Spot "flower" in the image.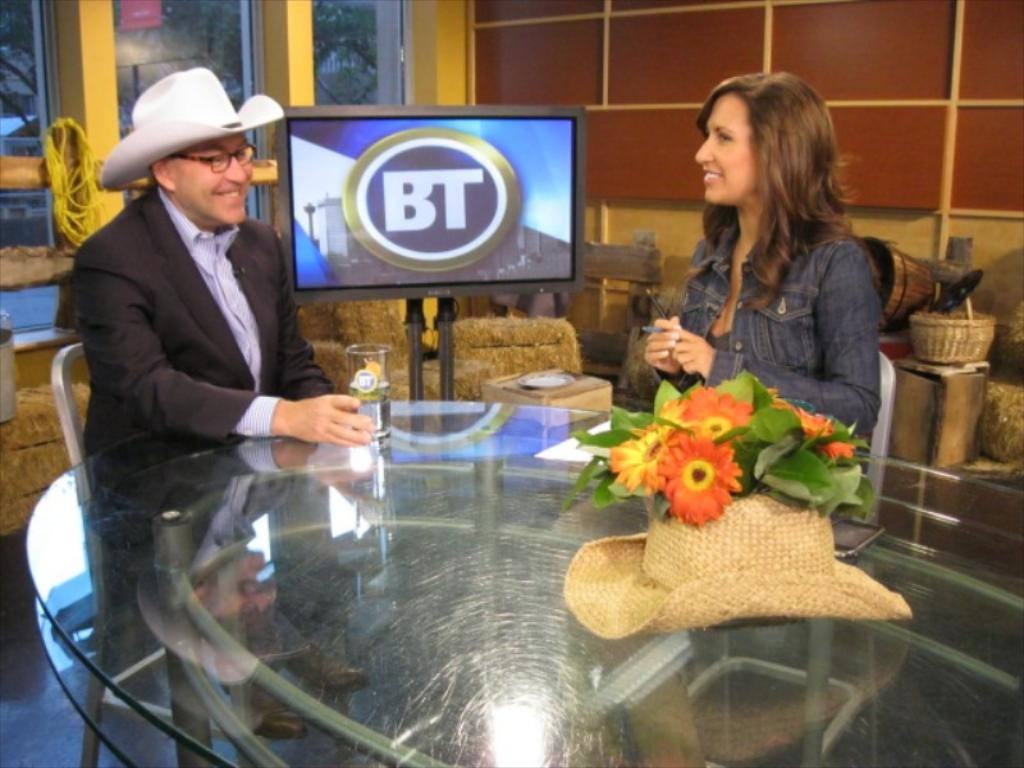
"flower" found at (x1=617, y1=412, x2=736, y2=522).
